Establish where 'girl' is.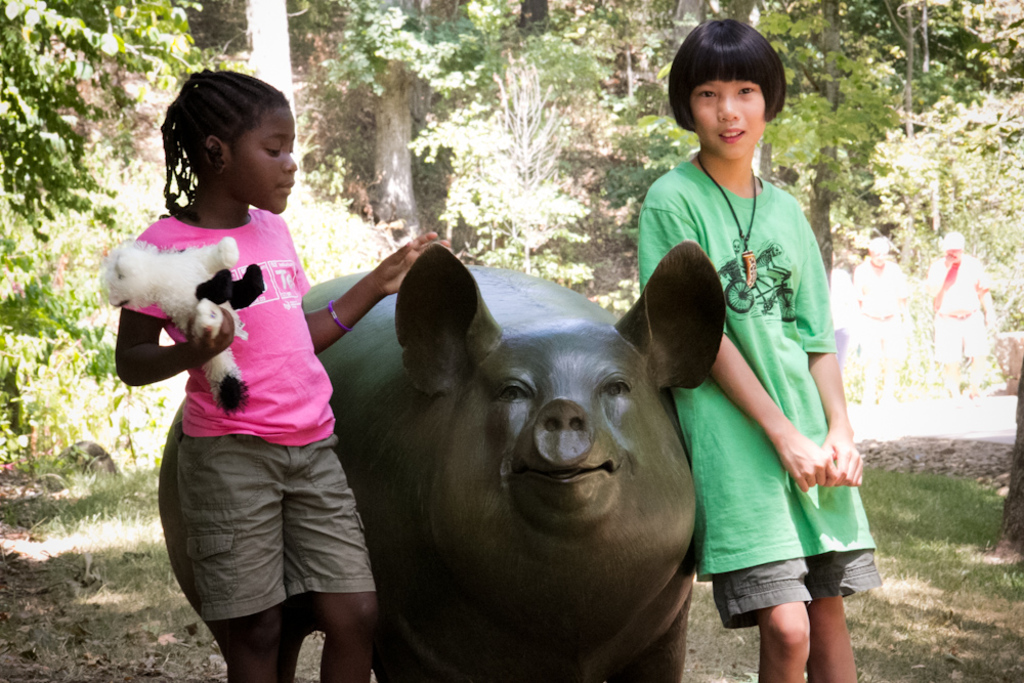
Established at 112, 69, 458, 682.
